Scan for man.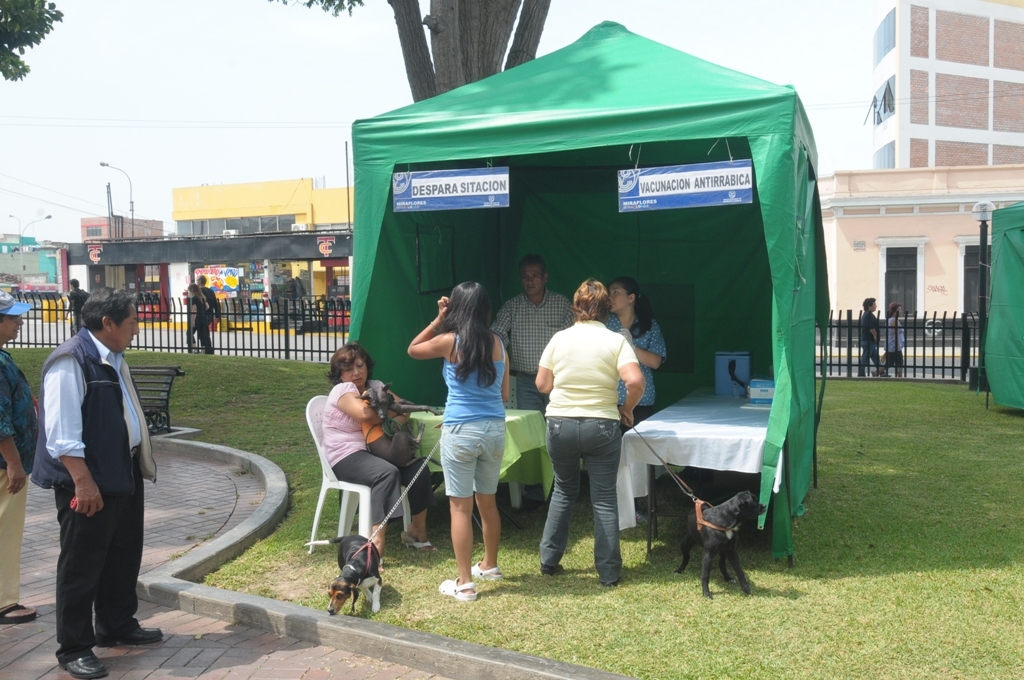
Scan result: rect(0, 288, 39, 620).
